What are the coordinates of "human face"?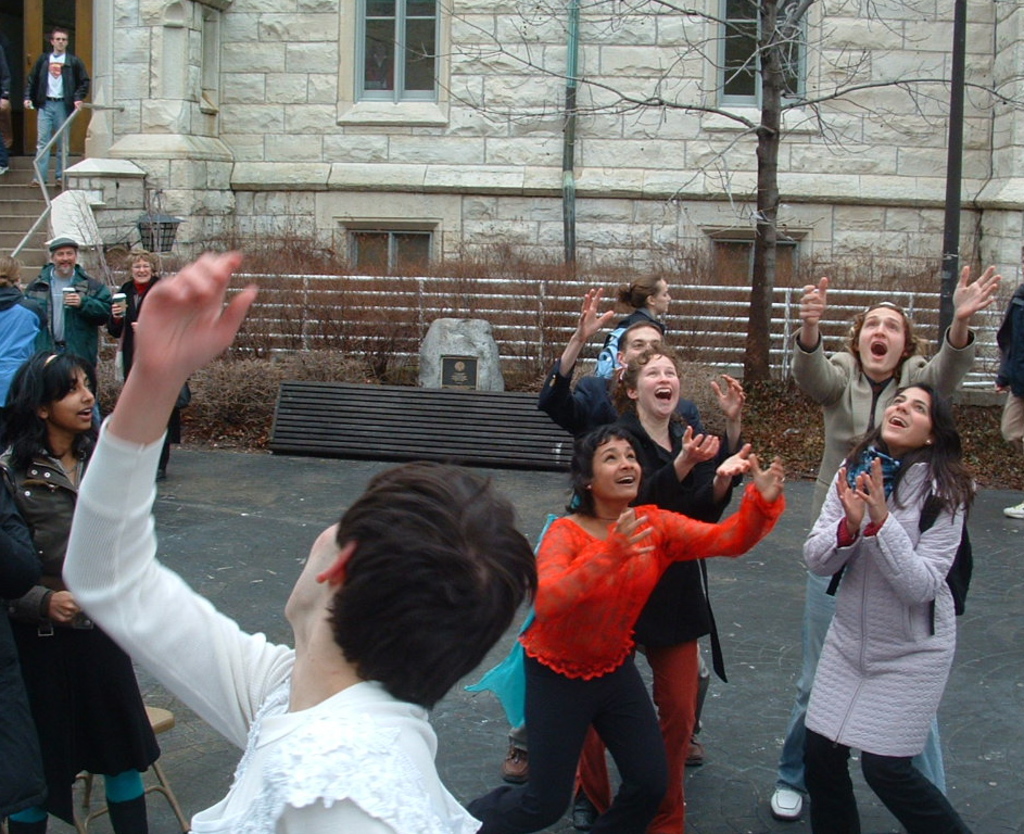
l=279, t=530, r=329, b=610.
